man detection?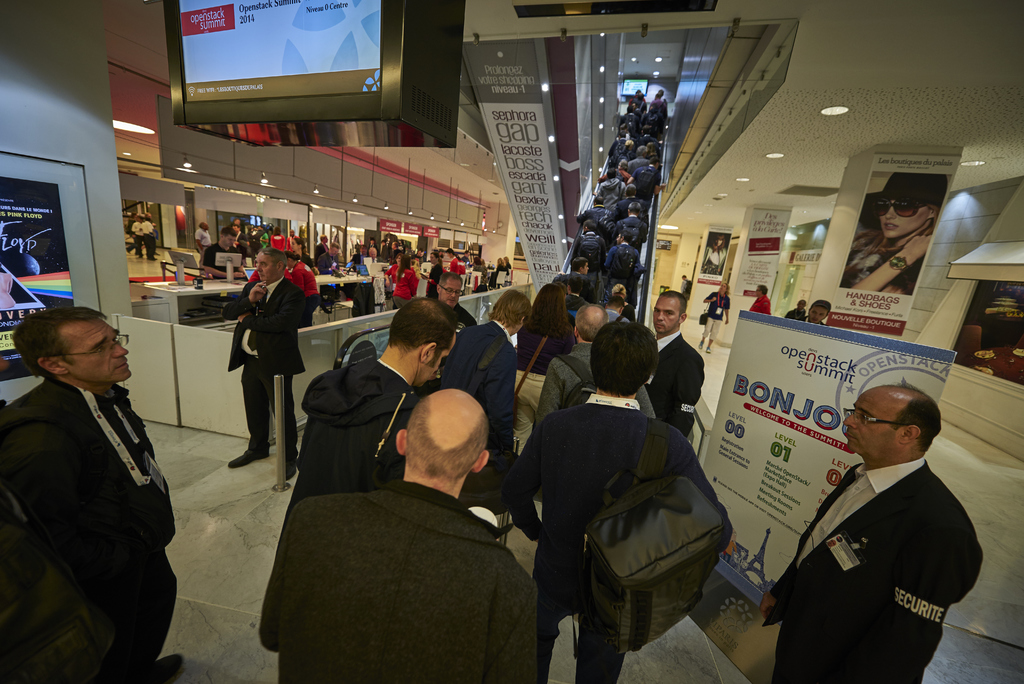
427 272 482 341
